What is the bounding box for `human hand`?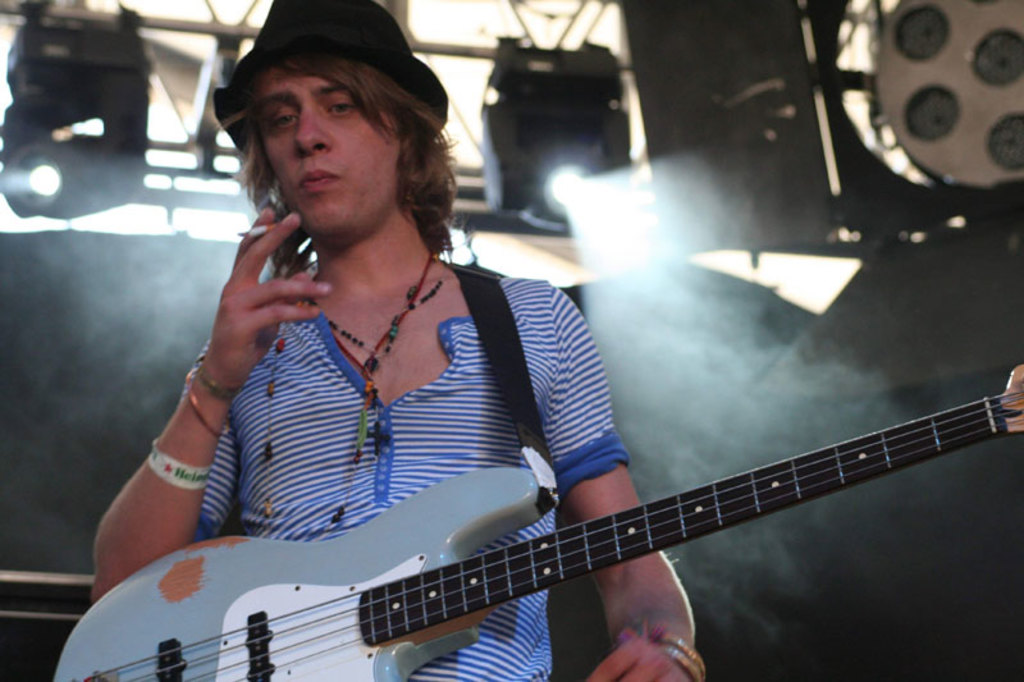
193:220:314:415.
